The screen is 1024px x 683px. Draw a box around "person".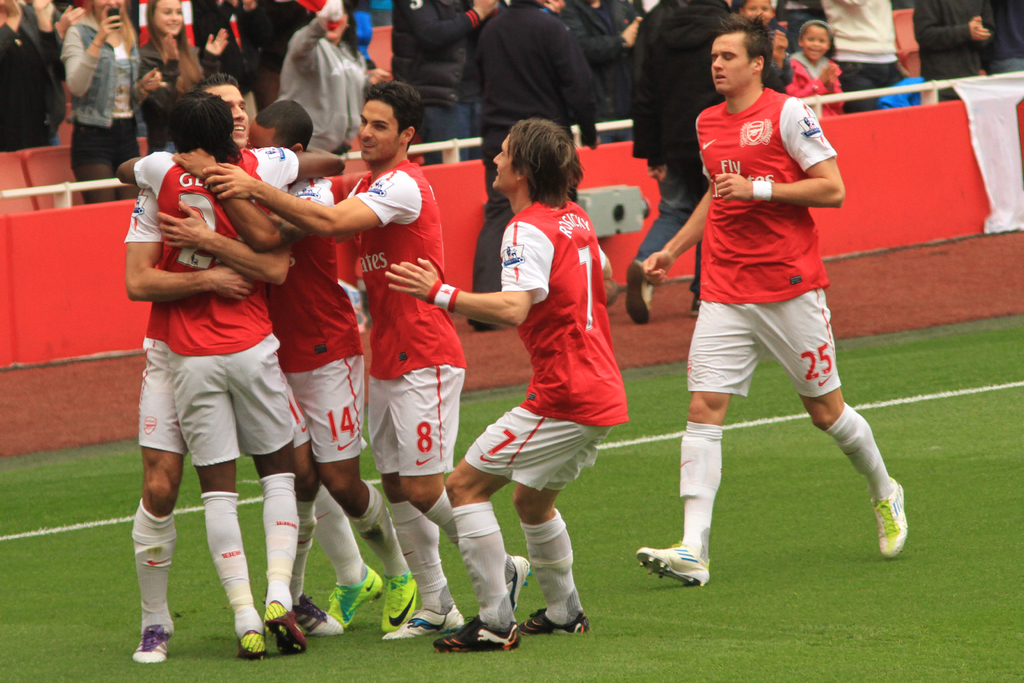
(x1=820, y1=0, x2=913, y2=111).
